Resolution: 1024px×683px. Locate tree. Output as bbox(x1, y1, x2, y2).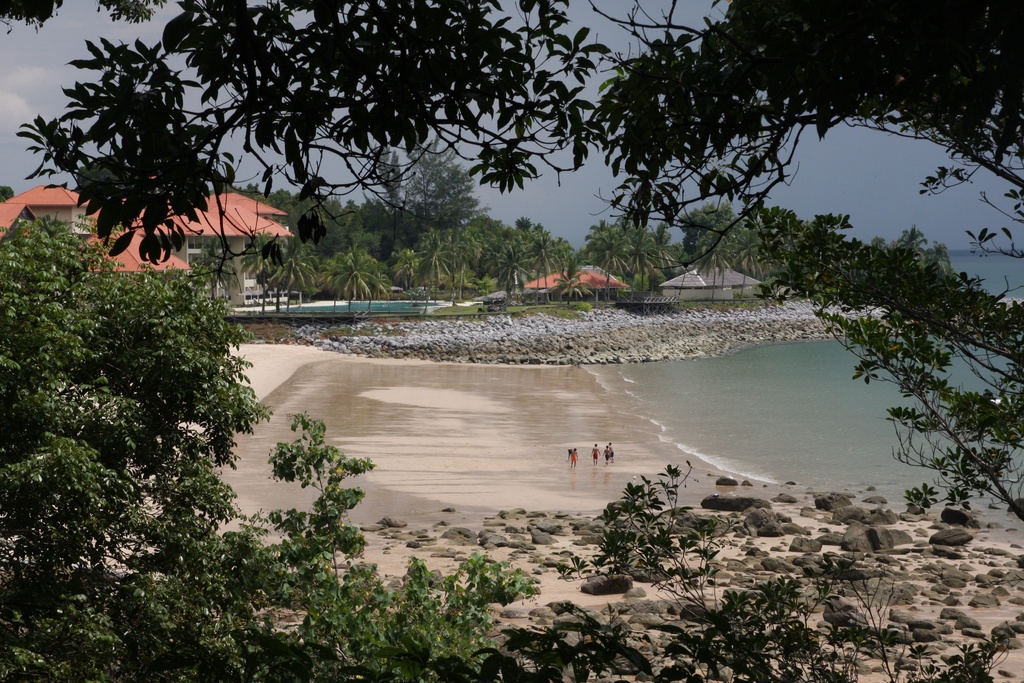
bbox(0, 195, 267, 682).
